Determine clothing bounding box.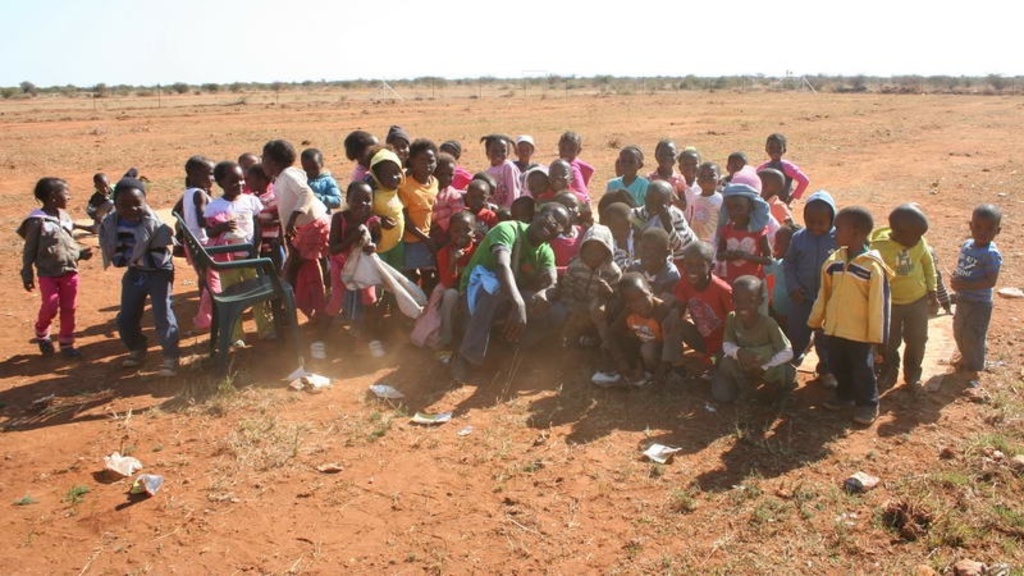
Determined: [x1=751, y1=151, x2=803, y2=211].
